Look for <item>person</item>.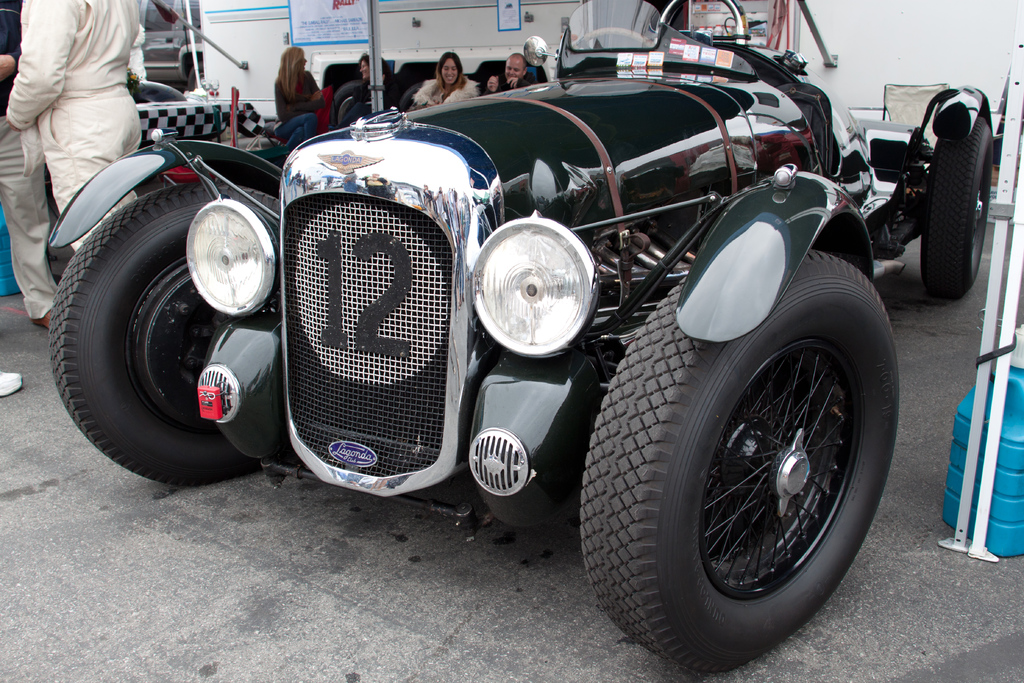
Found: (x1=353, y1=54, x2=403, y2=113).
